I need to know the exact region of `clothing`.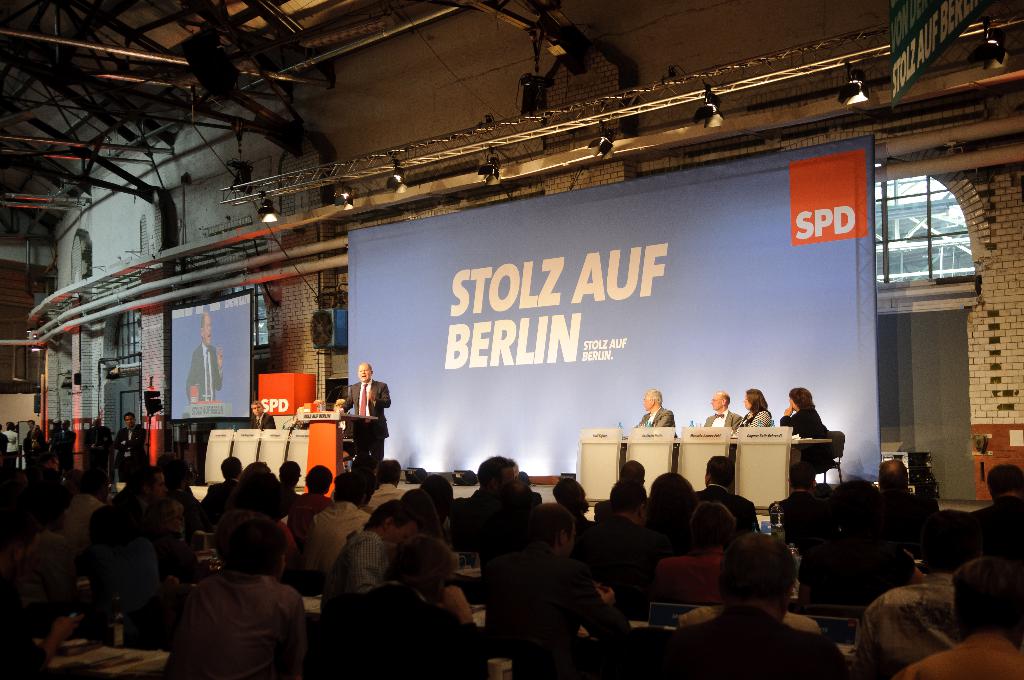
Region: bbox=(125, 530, 198, 651).
